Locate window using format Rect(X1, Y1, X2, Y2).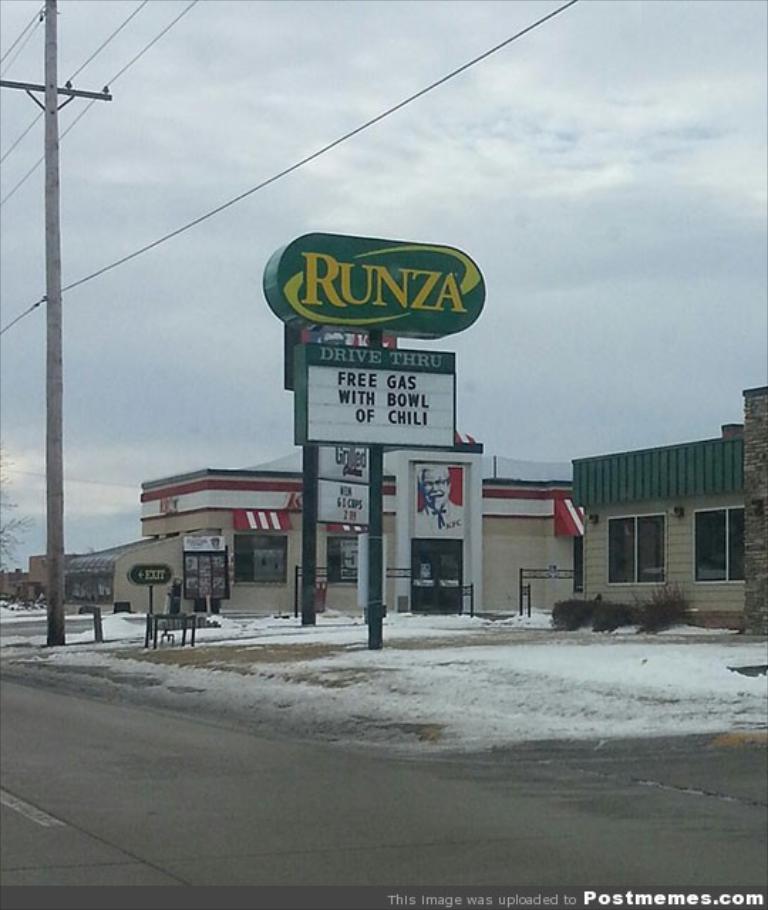
Rect(317, 528, 366, 583).
